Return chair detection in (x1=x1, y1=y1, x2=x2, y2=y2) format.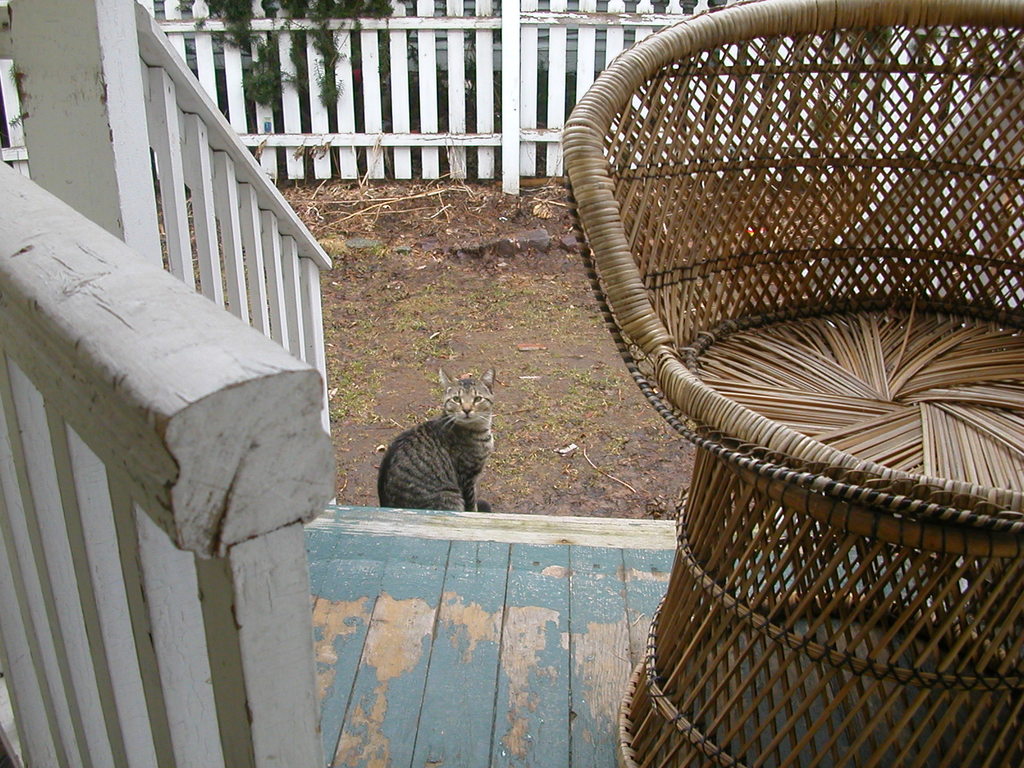
(x1=556, y1=0, x2=1023, y2=767).
